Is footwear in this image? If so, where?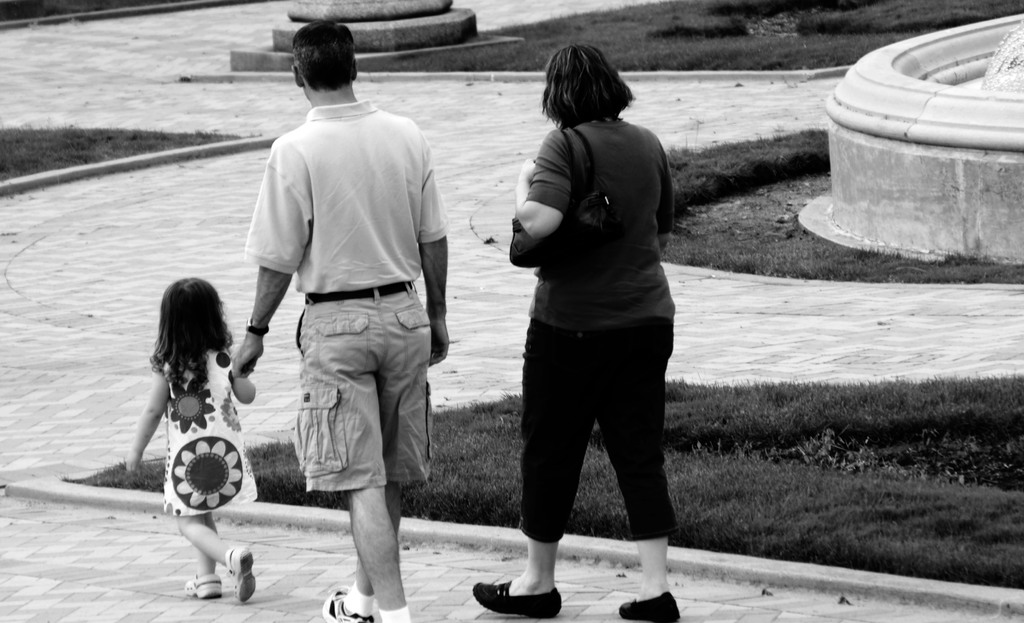
Yes, at [230,546,255,601].
